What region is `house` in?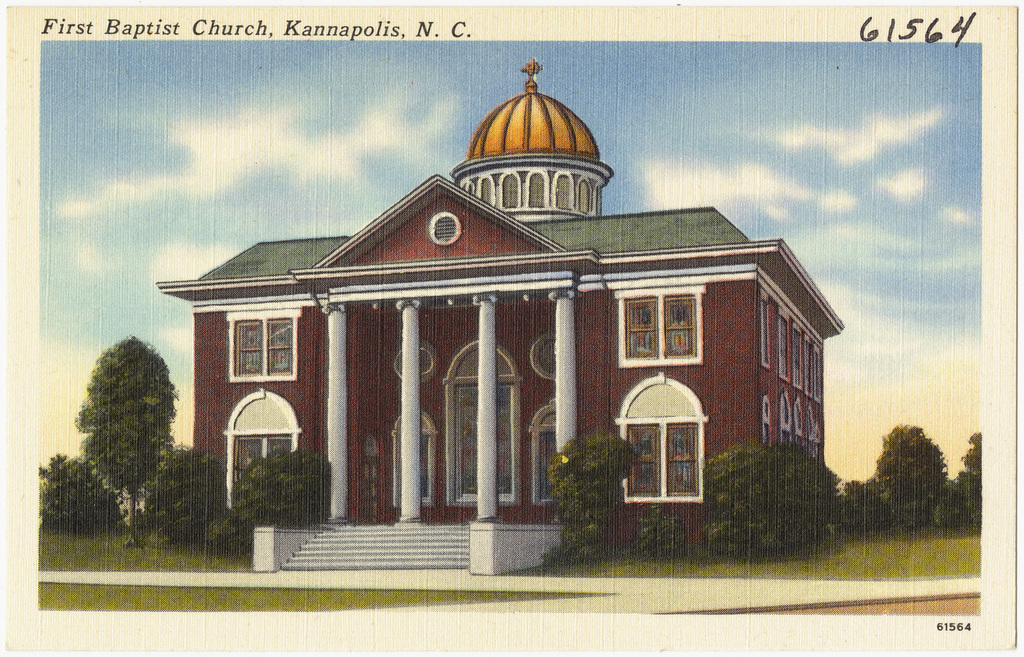
151 89 838 578.
